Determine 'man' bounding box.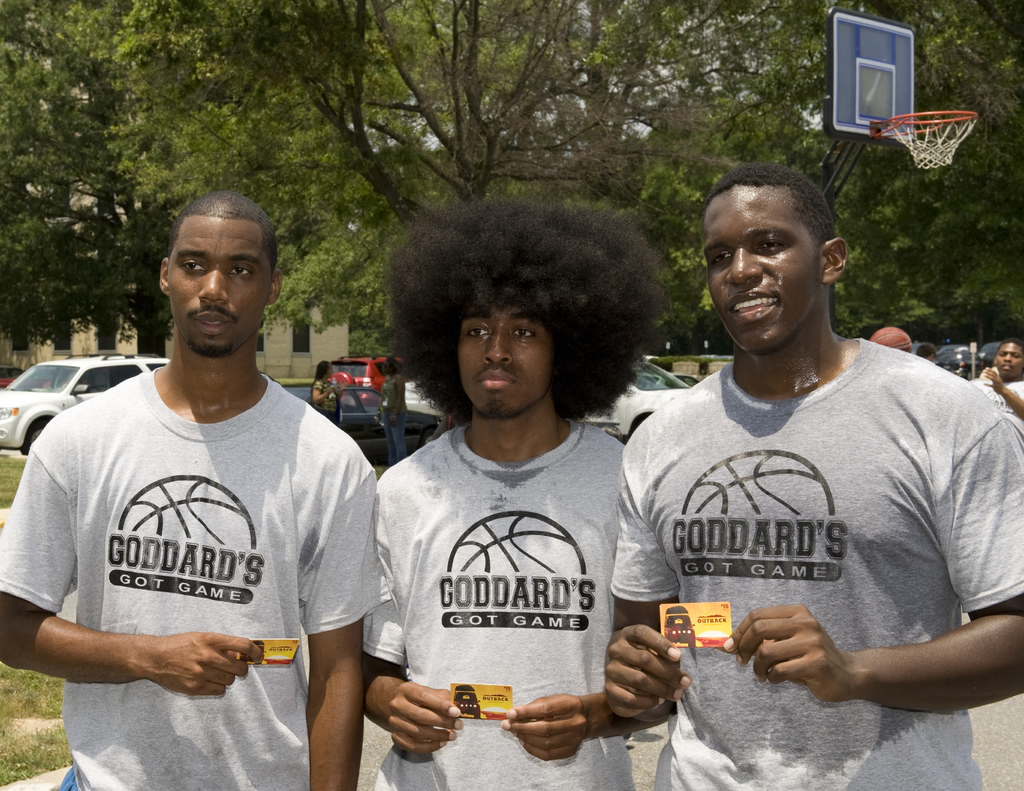
Determined: {"left": 372, "top": 178, "right": 681, "bottom": 790}.
